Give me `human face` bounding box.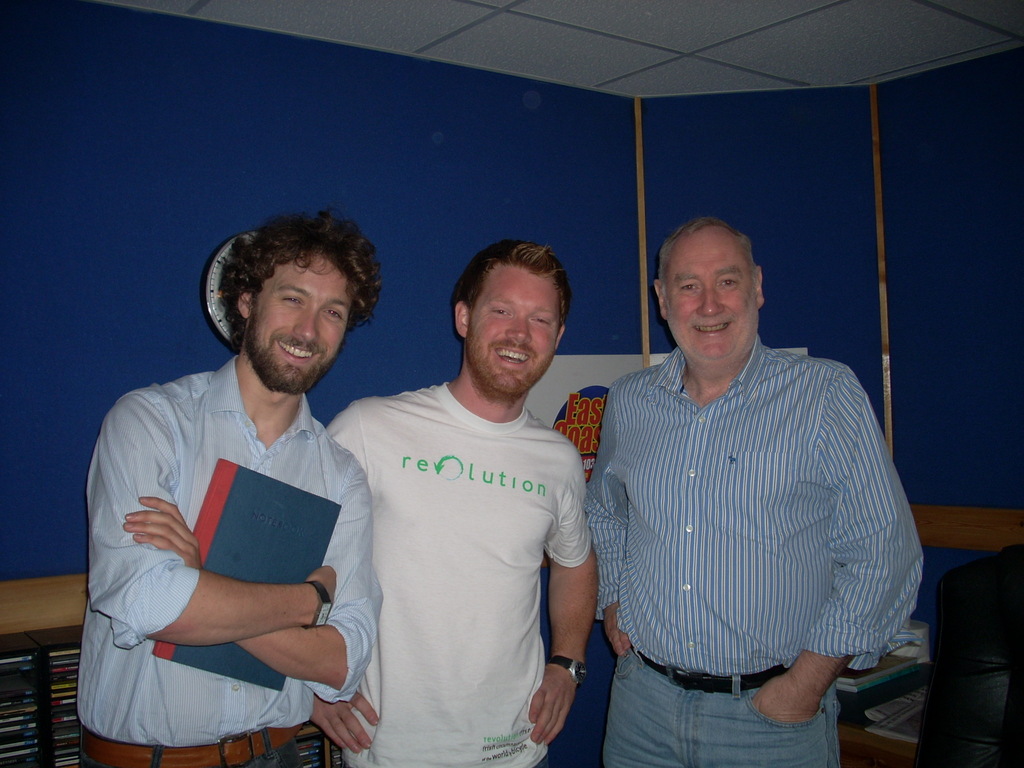
locate(461, 269, 567, 393).
